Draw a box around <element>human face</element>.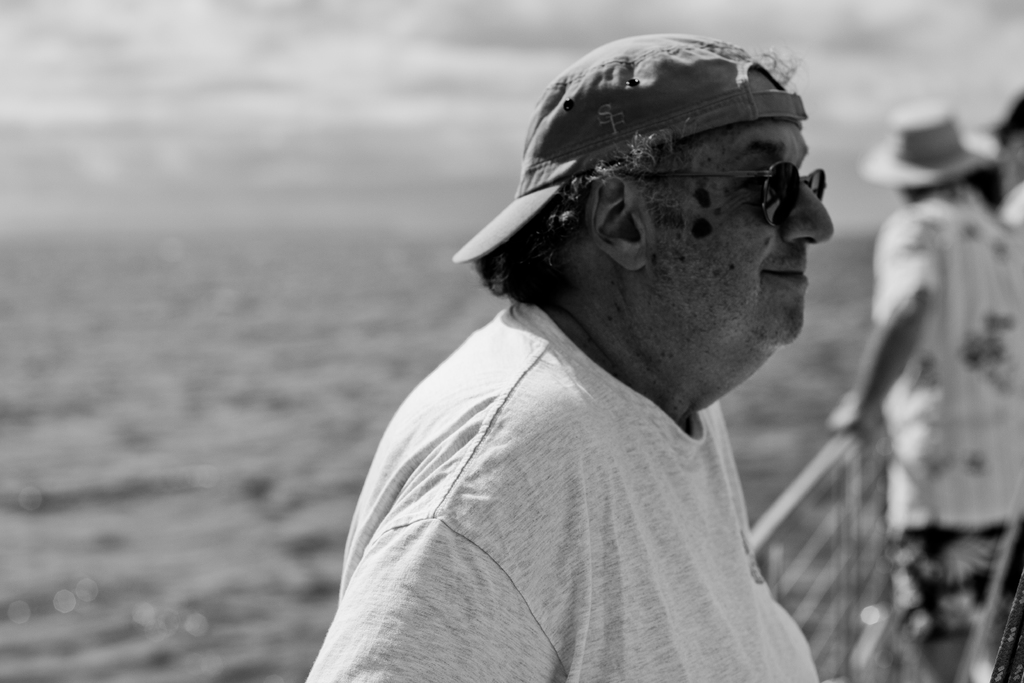
l=639, t=118, r=834, b=351.
